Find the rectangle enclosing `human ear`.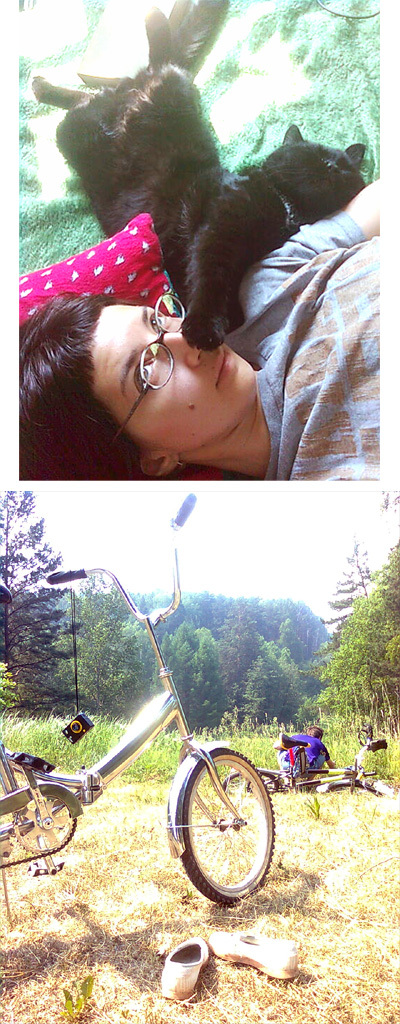
pyautogui.locateOnScreen(136, 452, 180, 480).
